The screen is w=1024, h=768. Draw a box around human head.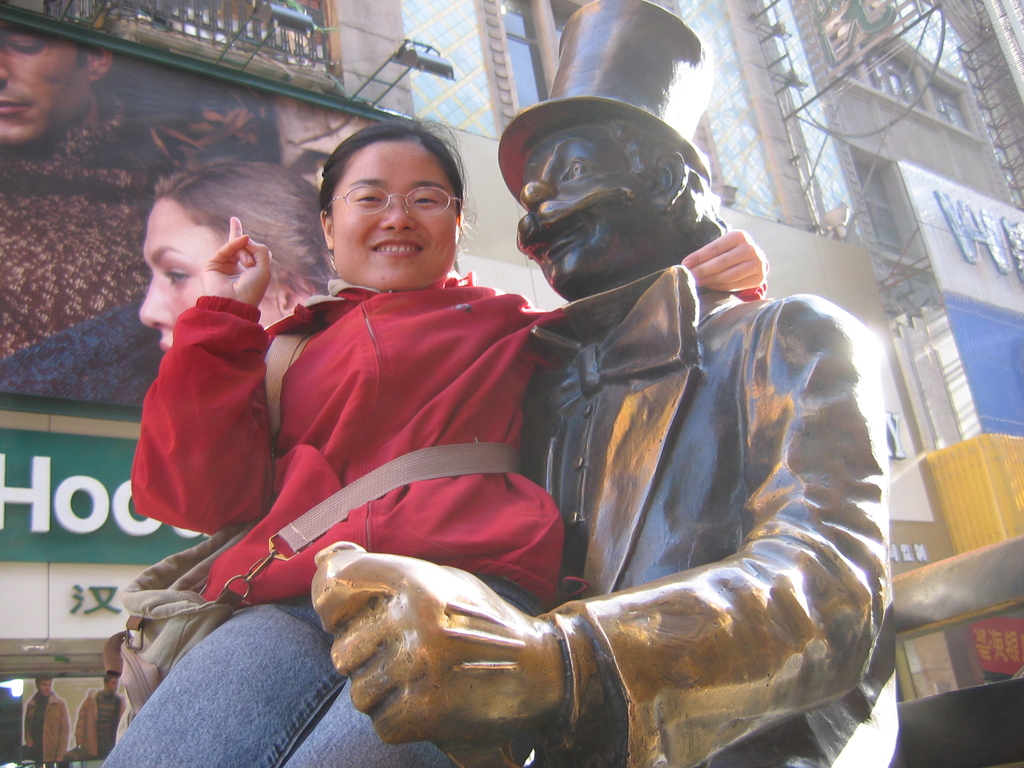
(99,675,125,696).
